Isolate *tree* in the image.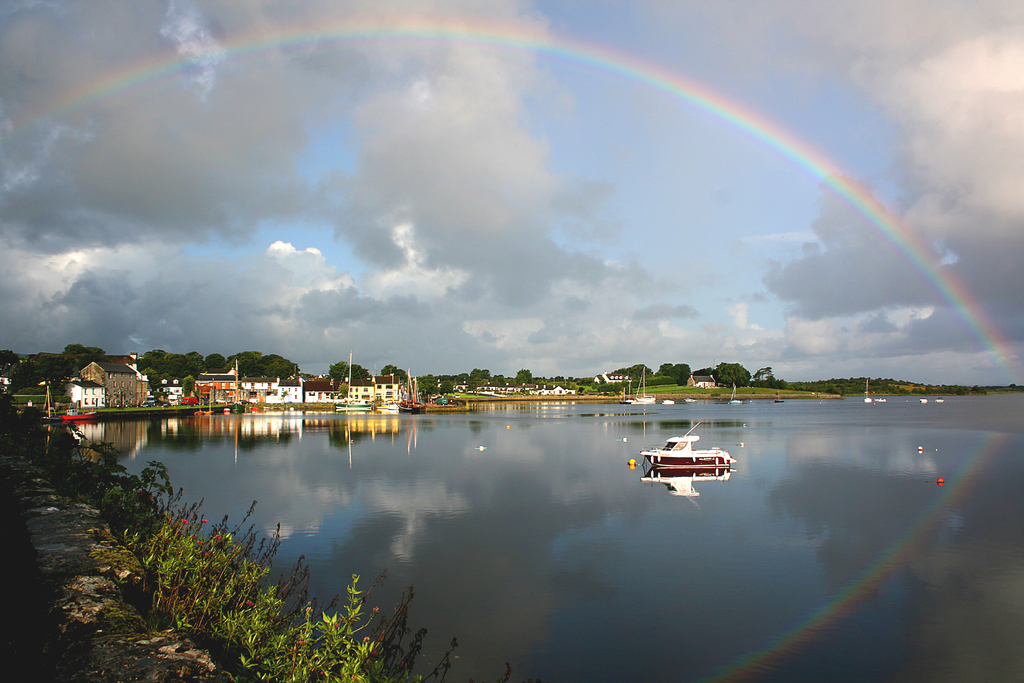
Isolated region: pyautogui.locateOnScreen(488, 371, 504, 387).
